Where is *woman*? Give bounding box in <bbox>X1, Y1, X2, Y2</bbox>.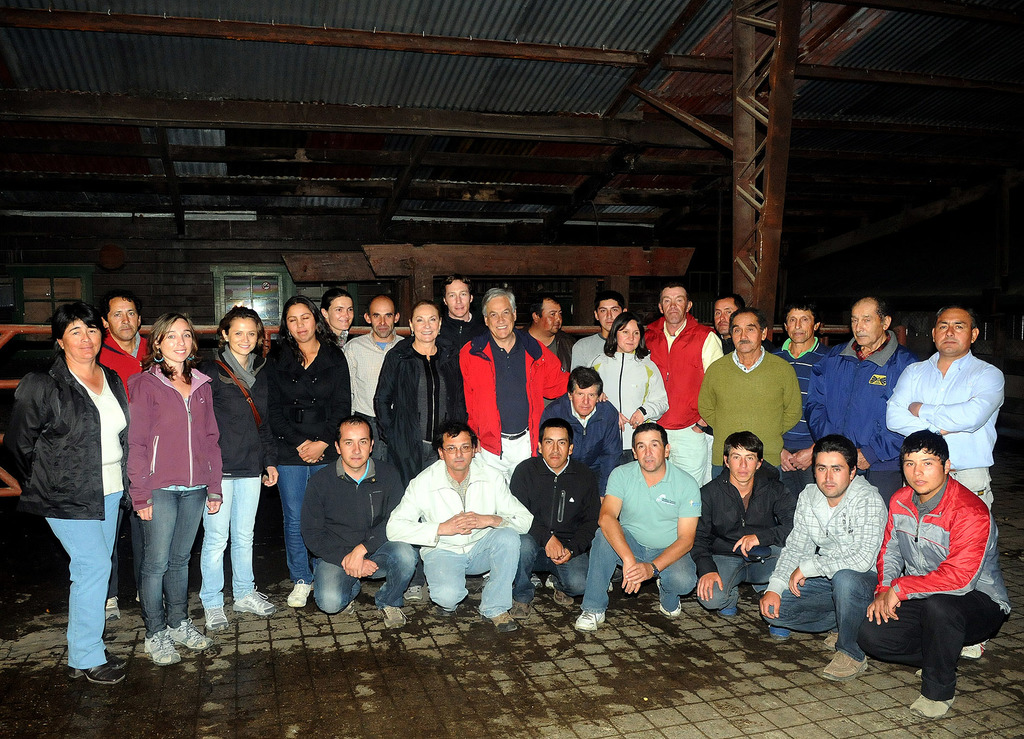
<bbox>273, 293, 353, 610</bbox>.
